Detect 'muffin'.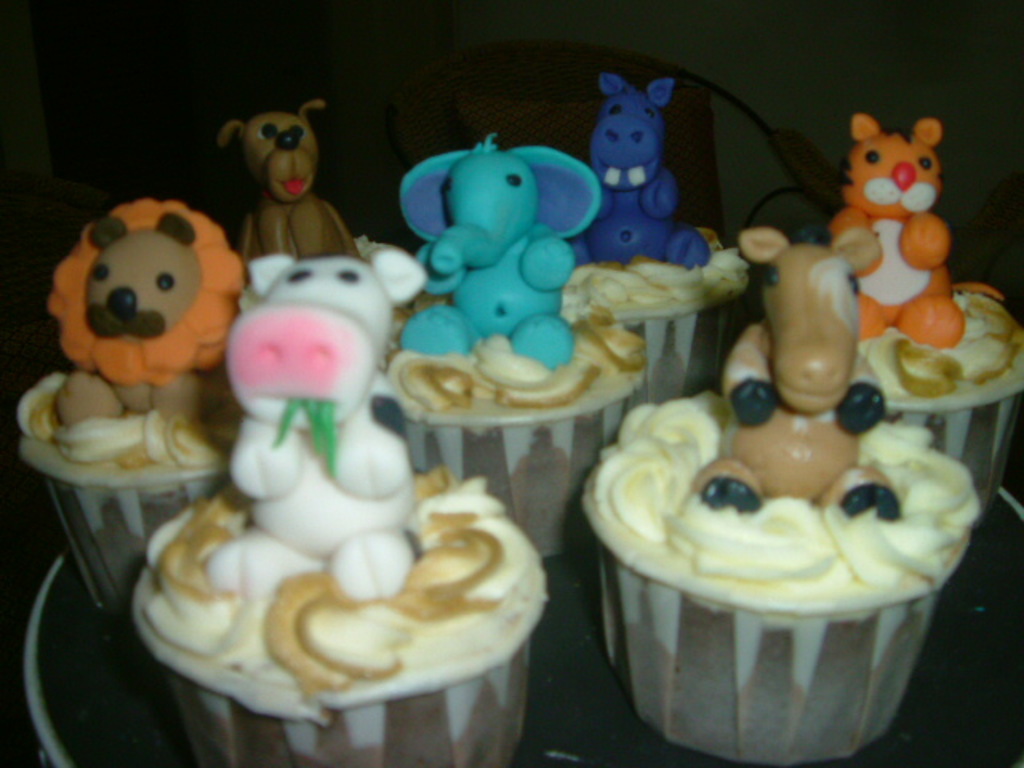
Detected at (x1=14, y1=198, x2=258, y2=619).
